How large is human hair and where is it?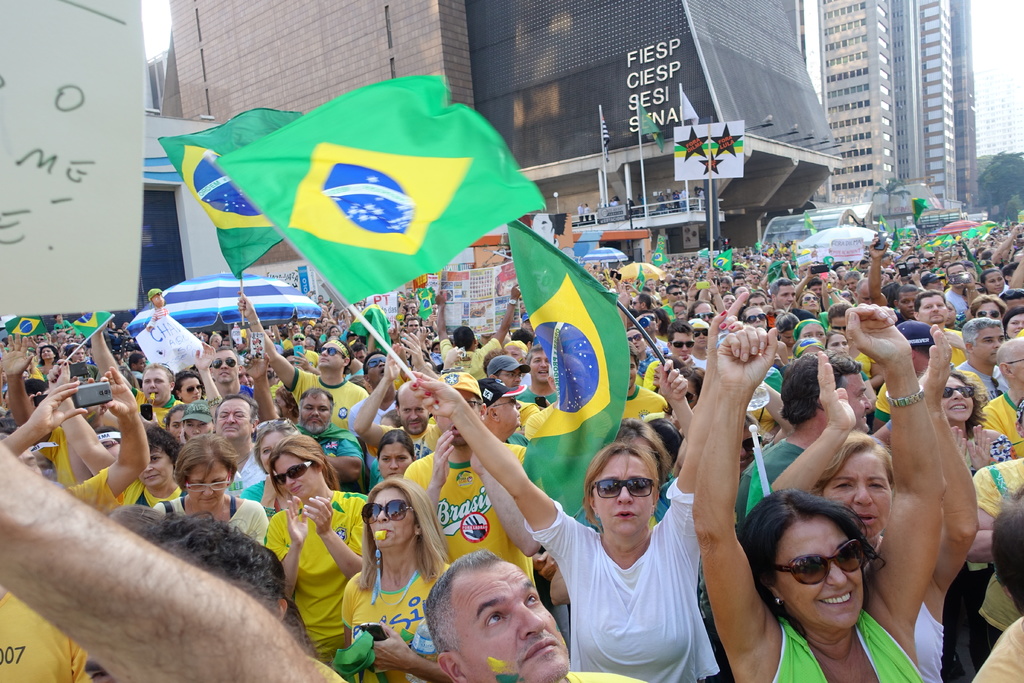
Bounding box: x1=262, y1=433, x2=330, y2=498.
